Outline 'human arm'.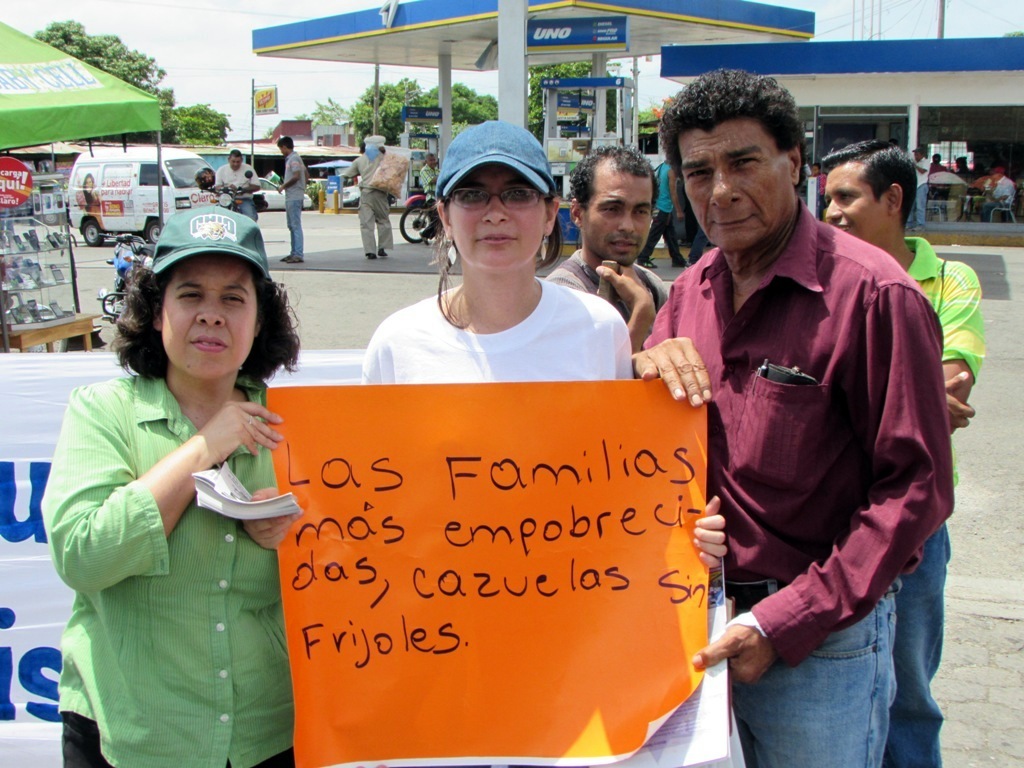
Outline: Rect(632, 340, 725, 408).
